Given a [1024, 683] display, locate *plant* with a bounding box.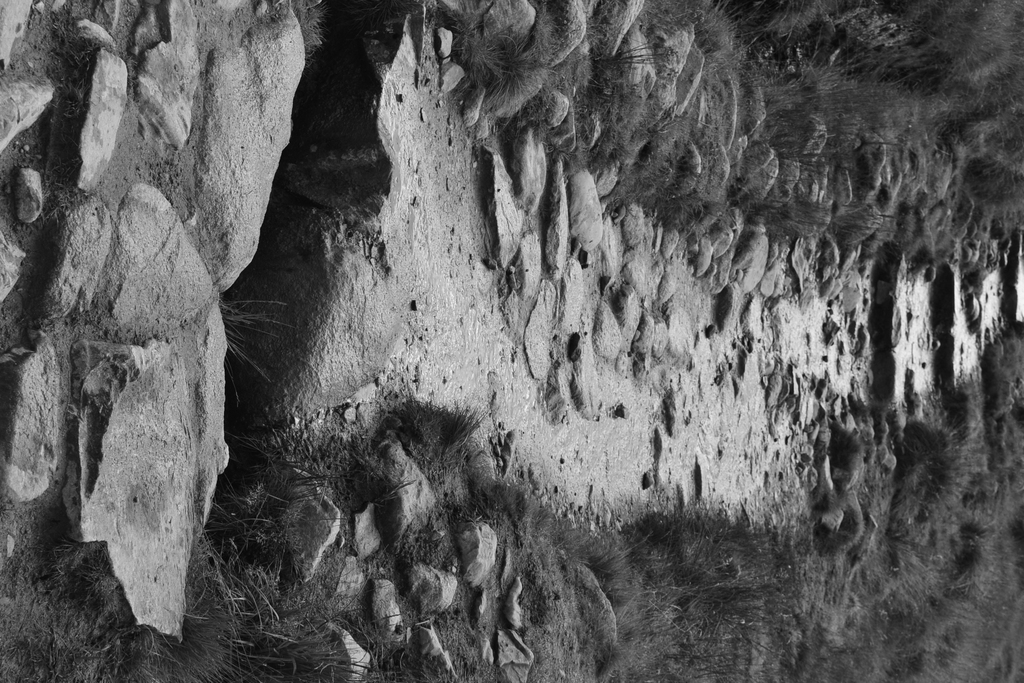
Located: <region>119, 56, 147, 99</region>.
